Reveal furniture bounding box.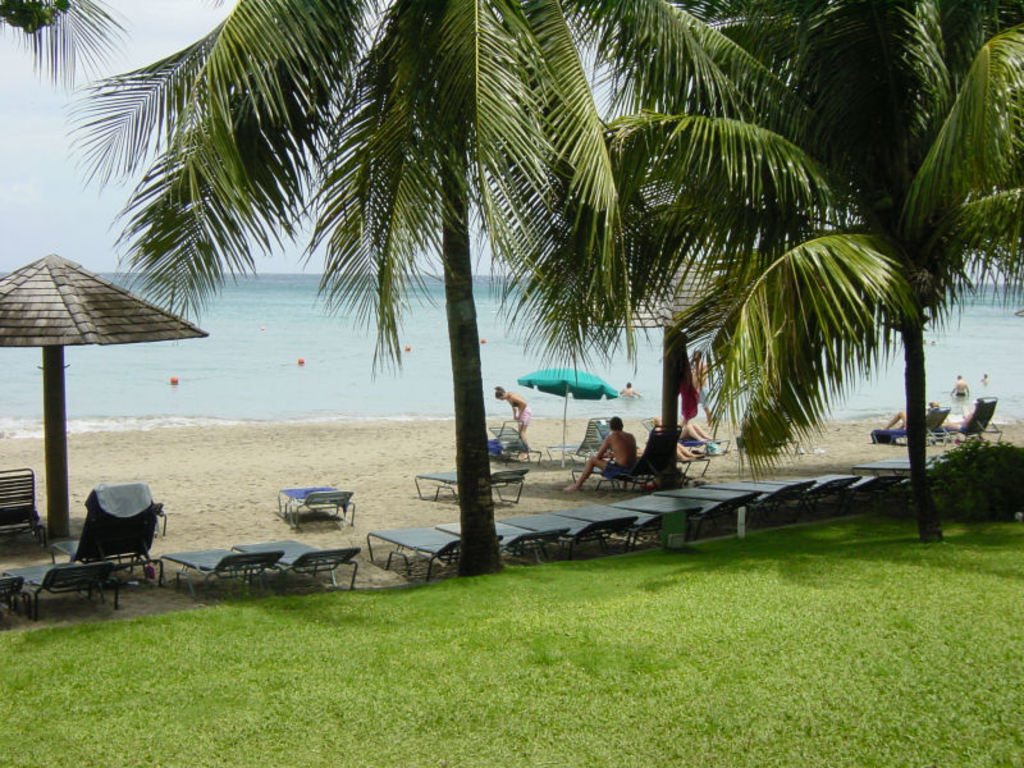
Revealed: (x1=55, y1=479, x2=157, y2=563).
